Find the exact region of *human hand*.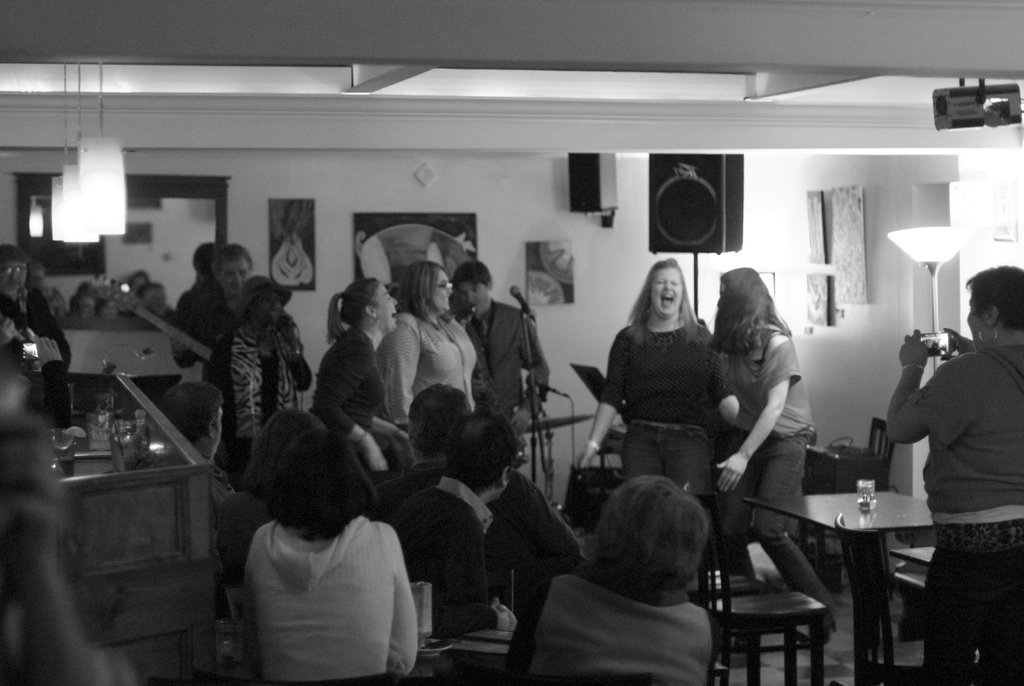
Exact region: x1=33 y1=334 x2=63 y2=369.
